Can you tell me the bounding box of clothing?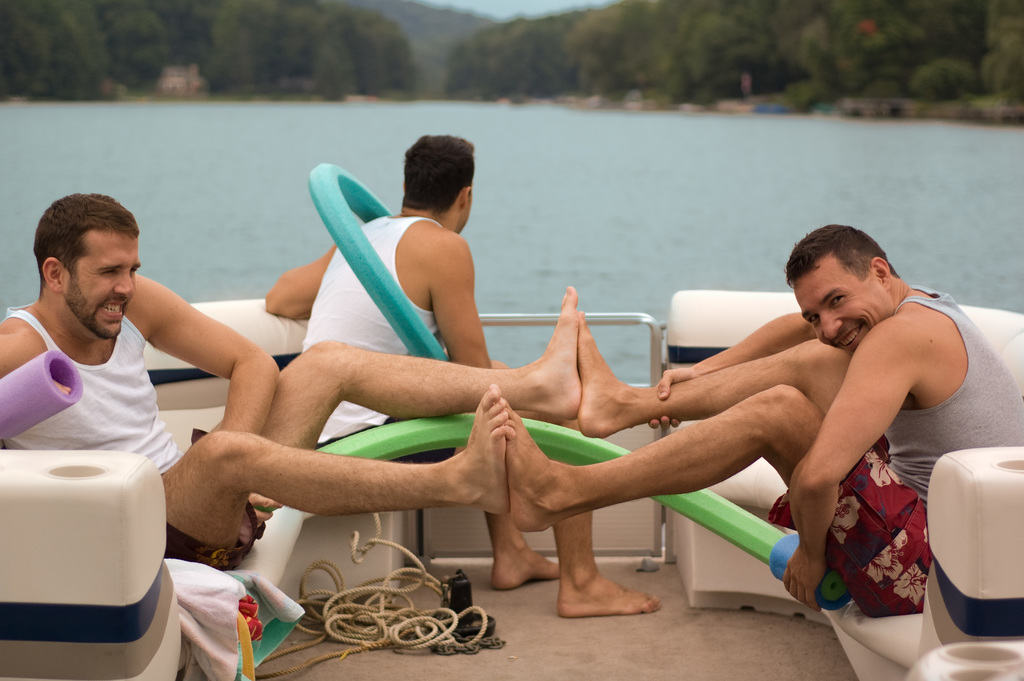
(301,210,458,466).
